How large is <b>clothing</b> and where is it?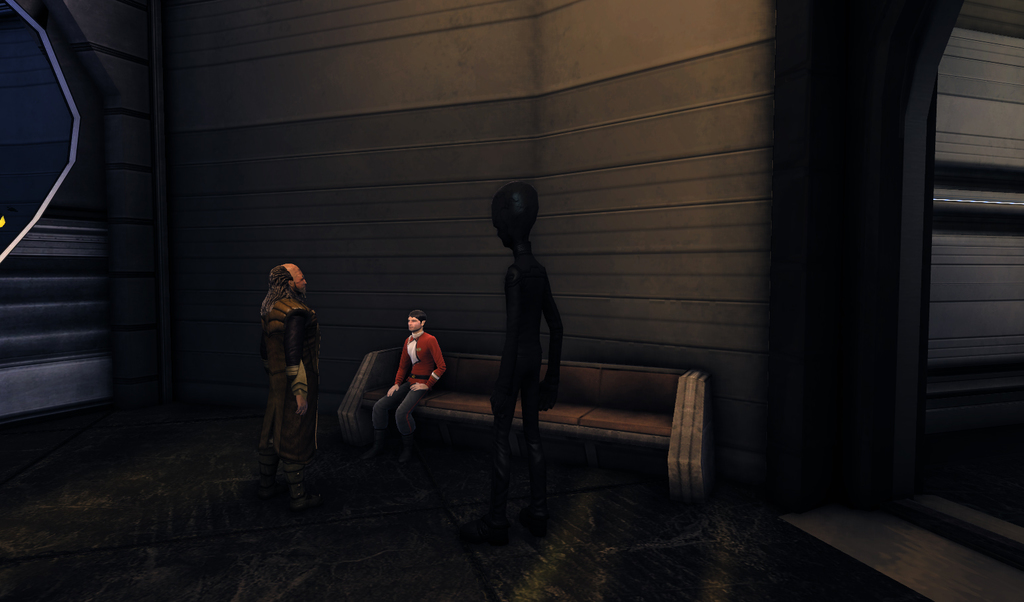
Bounding box: box=[394, 325, 446, 380].
